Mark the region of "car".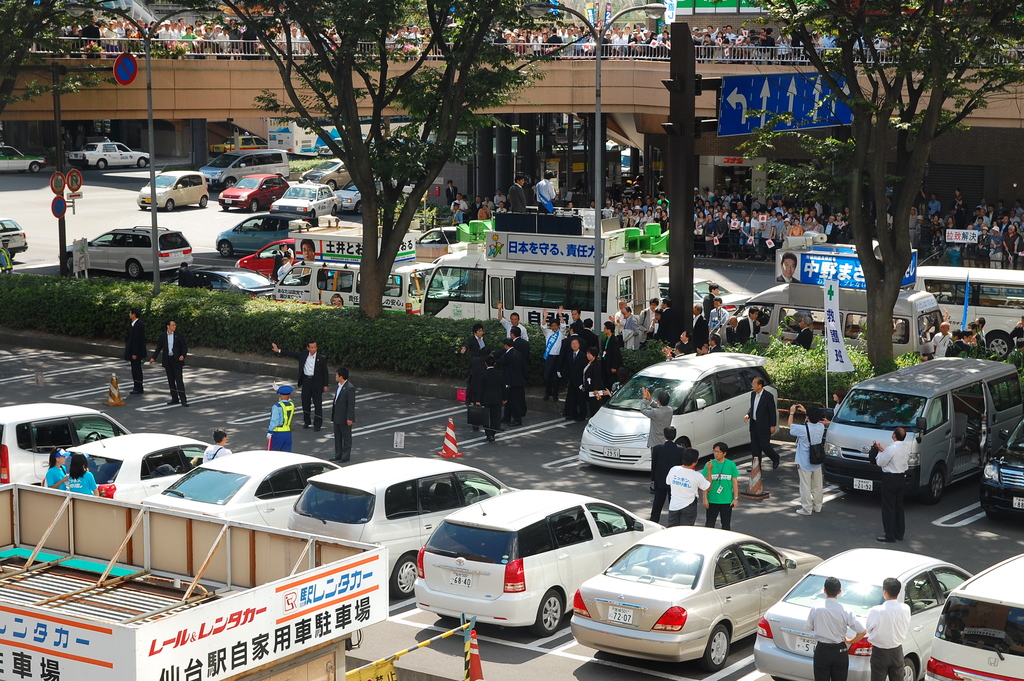
Region: <region>166, 450, 339, 535</region>.
